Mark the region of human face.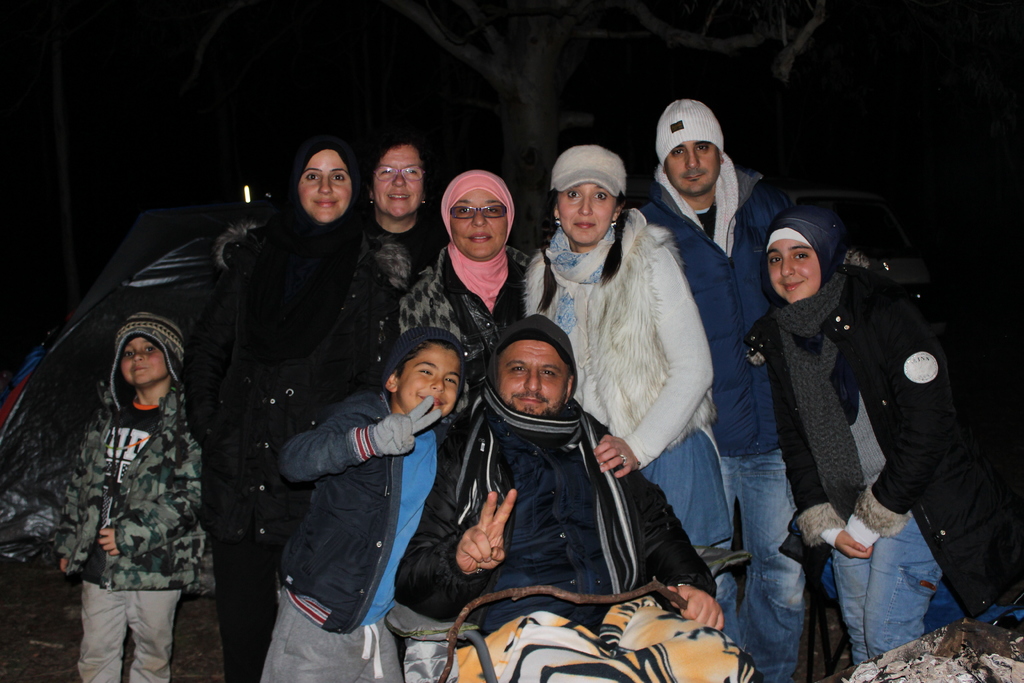
Region: box(447, 186, 504, 261).
